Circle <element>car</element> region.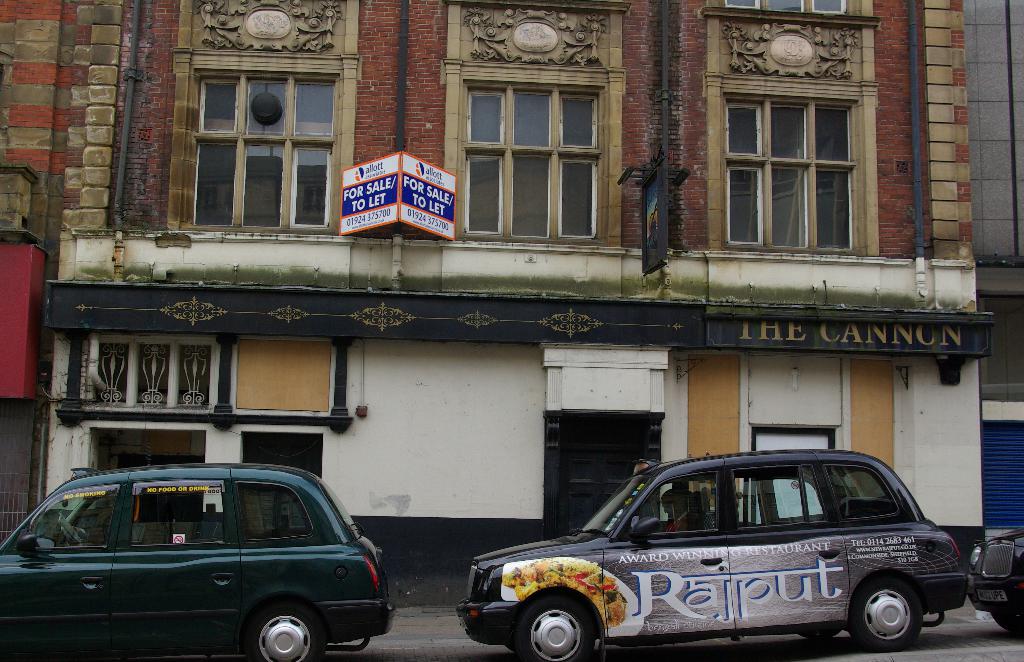
Region: bbox=[964, 531, 1023, 637].
